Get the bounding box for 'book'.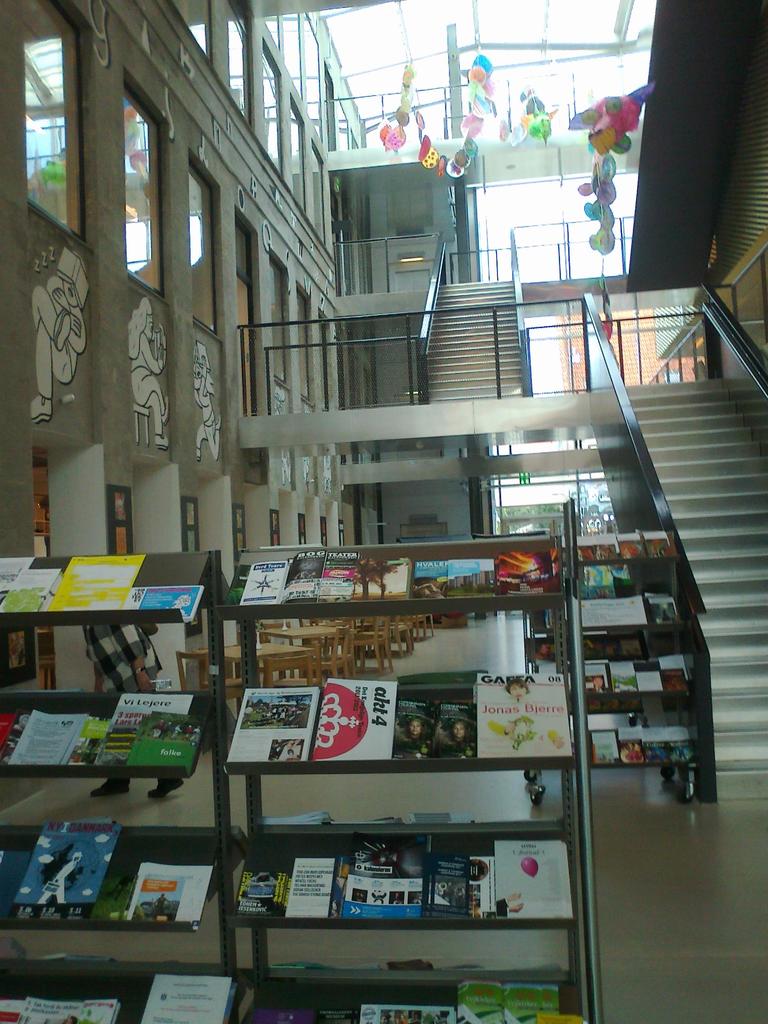
locate(621, 728, 656, 770).
